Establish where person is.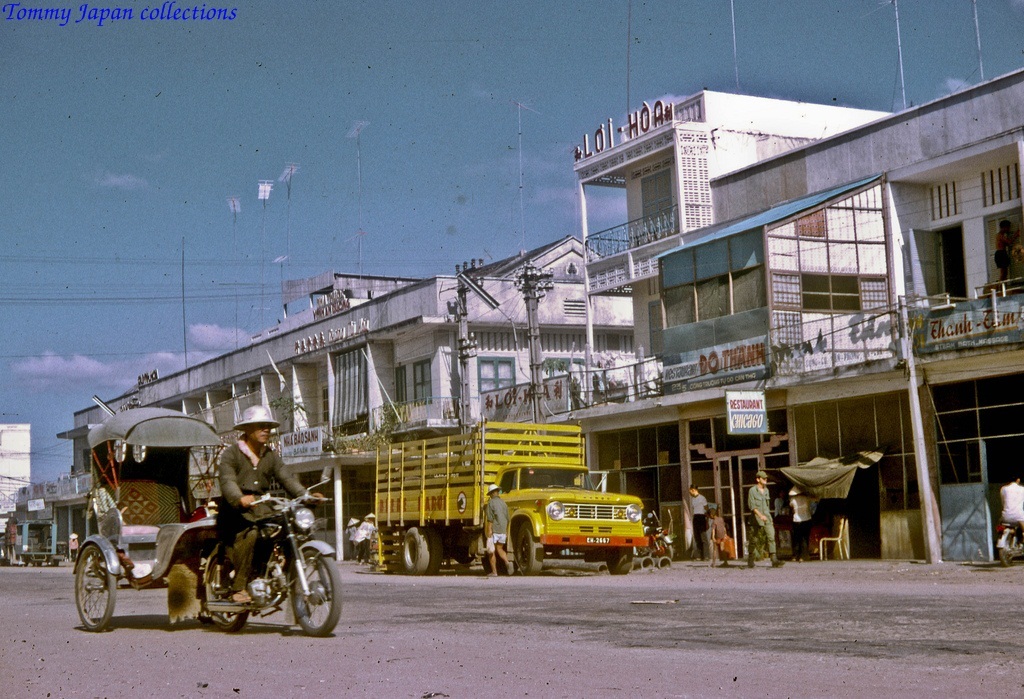
Established at 746 471 785 573.
